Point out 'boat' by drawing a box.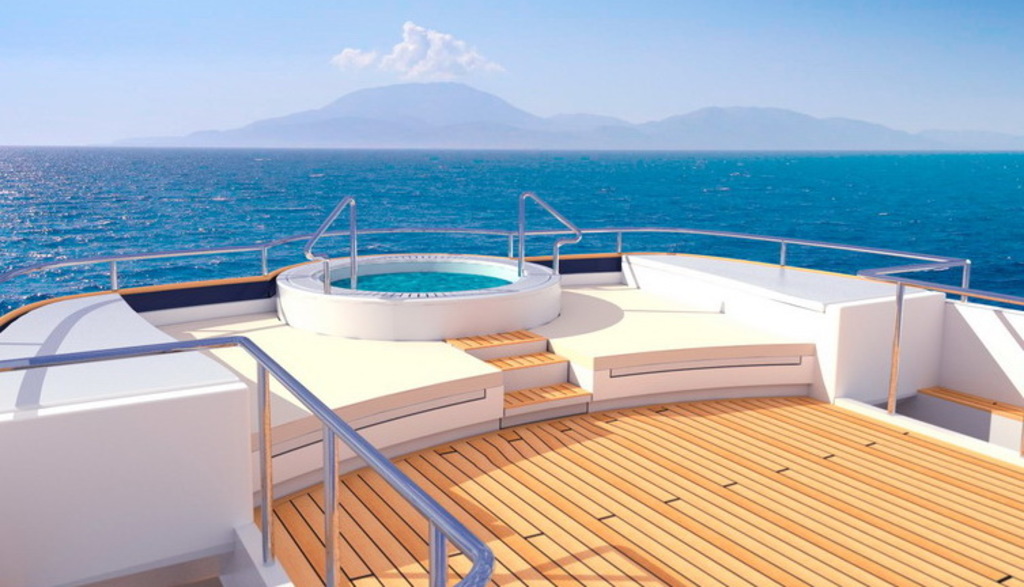
rect(0, 192, 1023, 586).
